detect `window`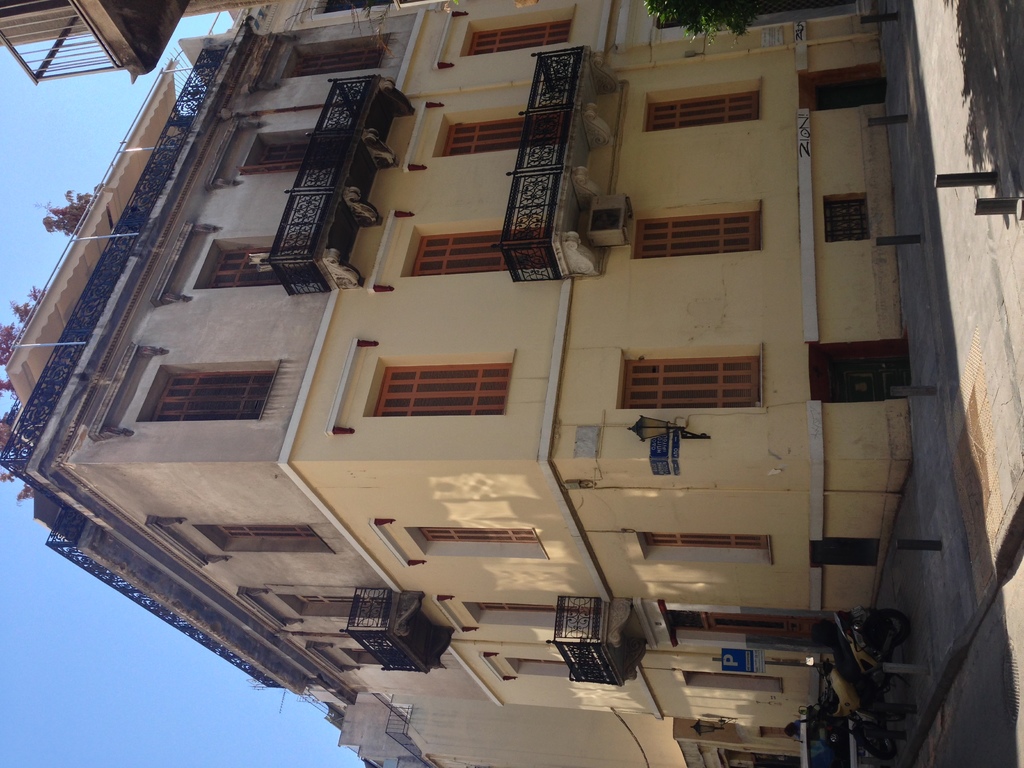
bbox=(140, 353, 277, 435)
